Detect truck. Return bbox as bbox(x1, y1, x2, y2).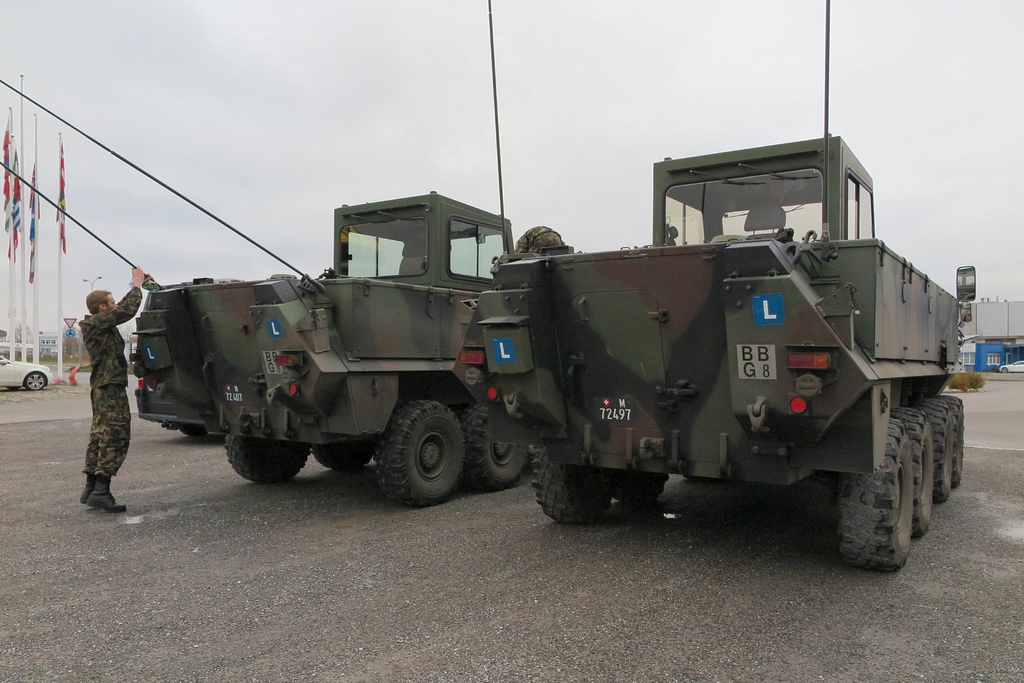
bbox(0, 76, 511, 506).
